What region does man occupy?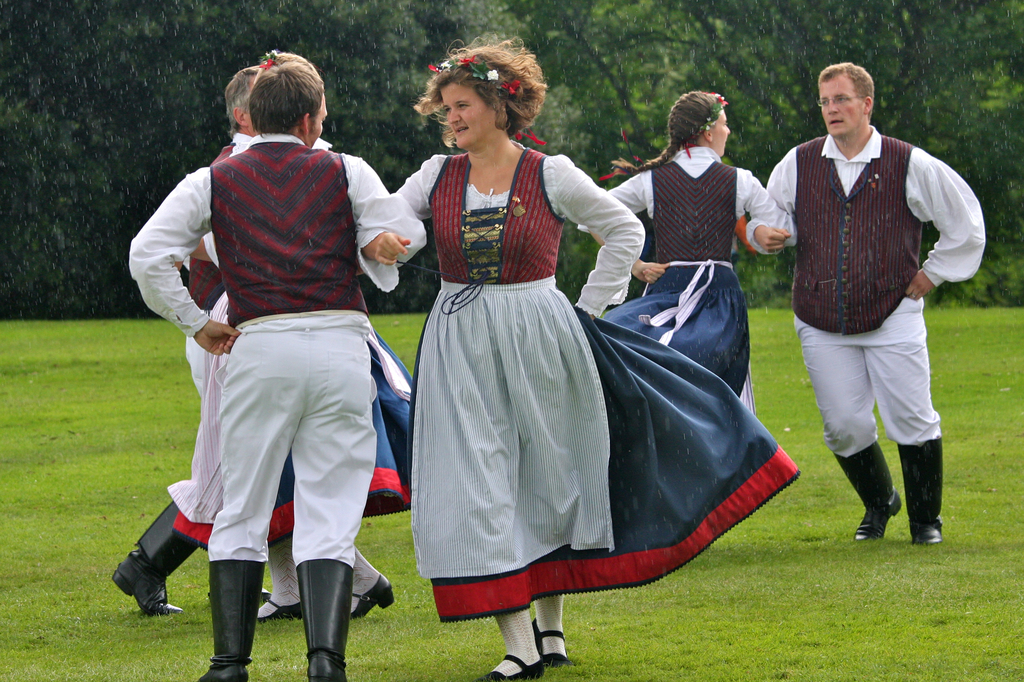
region(769, 67, 975, 560).
